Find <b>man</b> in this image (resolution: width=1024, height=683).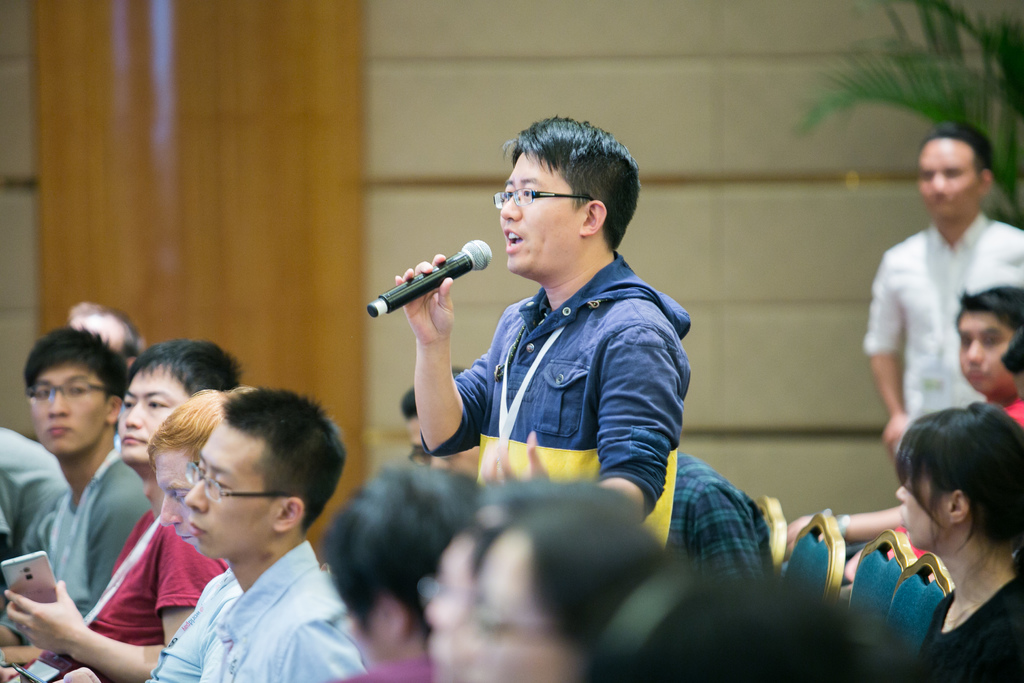
[left=863, top=129, right=1023, bottom=450].
